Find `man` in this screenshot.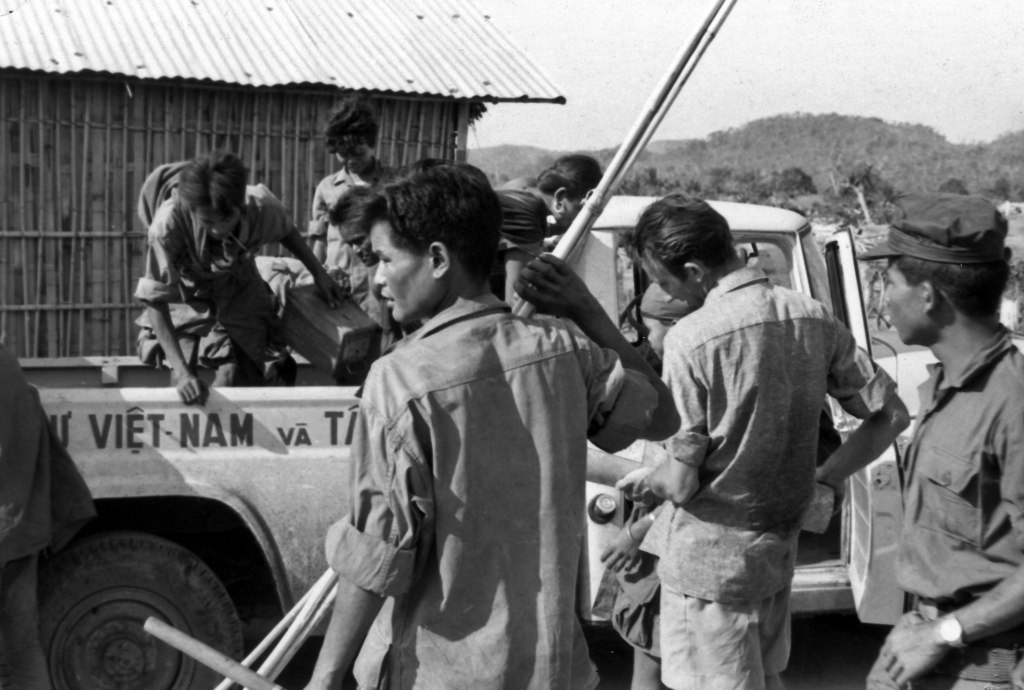
The bounding box for `man` is 855, 190, 1023, 689.
